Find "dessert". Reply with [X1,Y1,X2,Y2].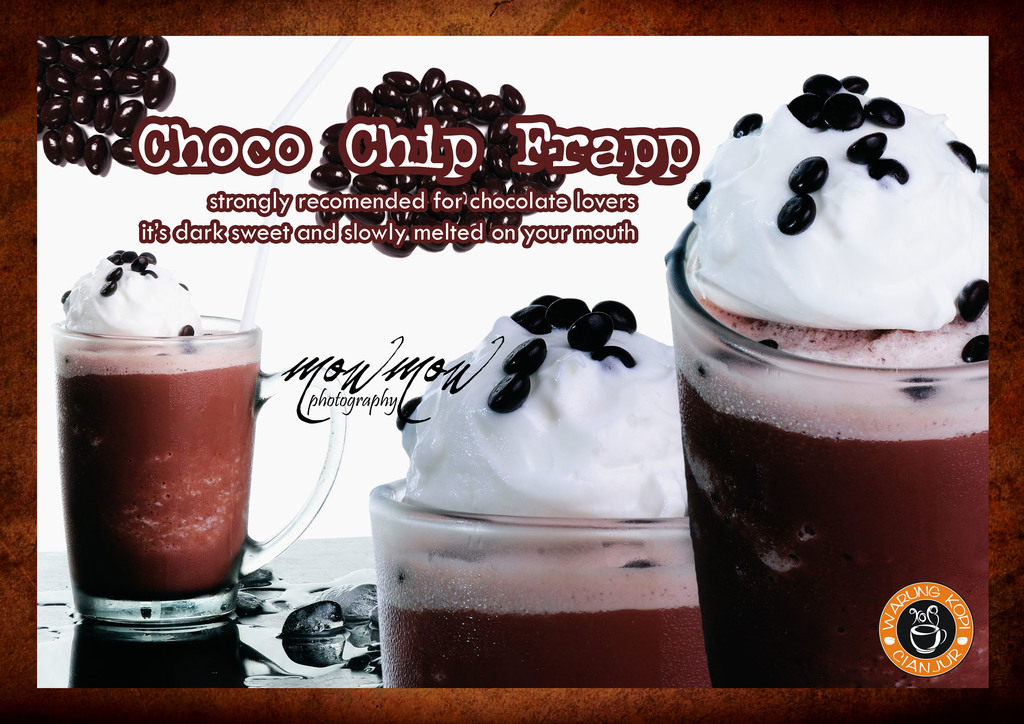
[65,246,253,376].
